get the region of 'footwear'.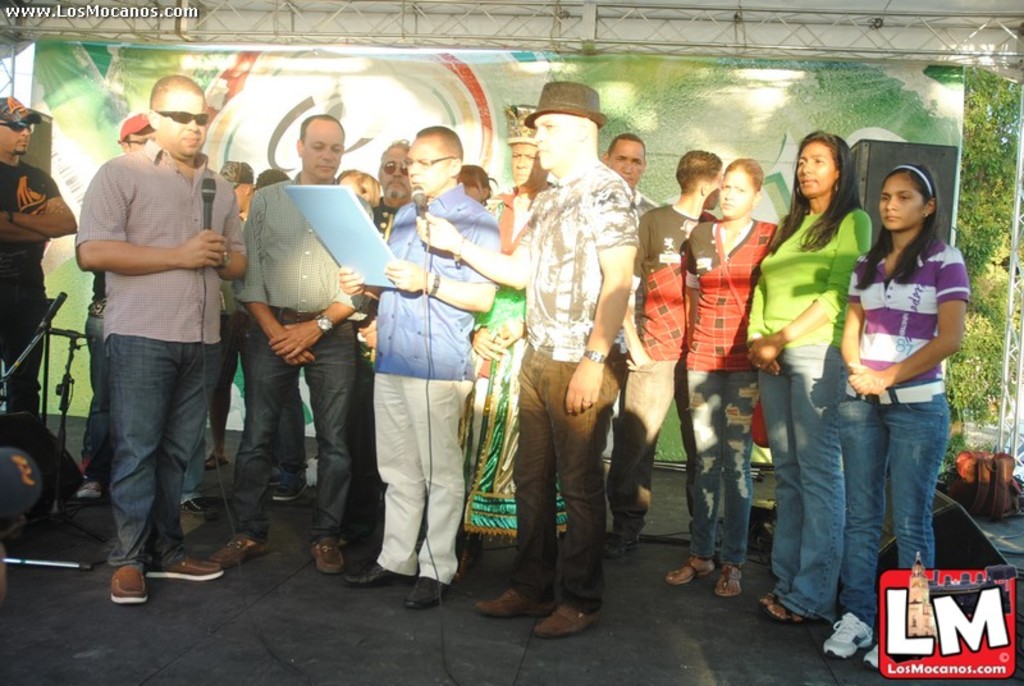
(668,558,716,589).
